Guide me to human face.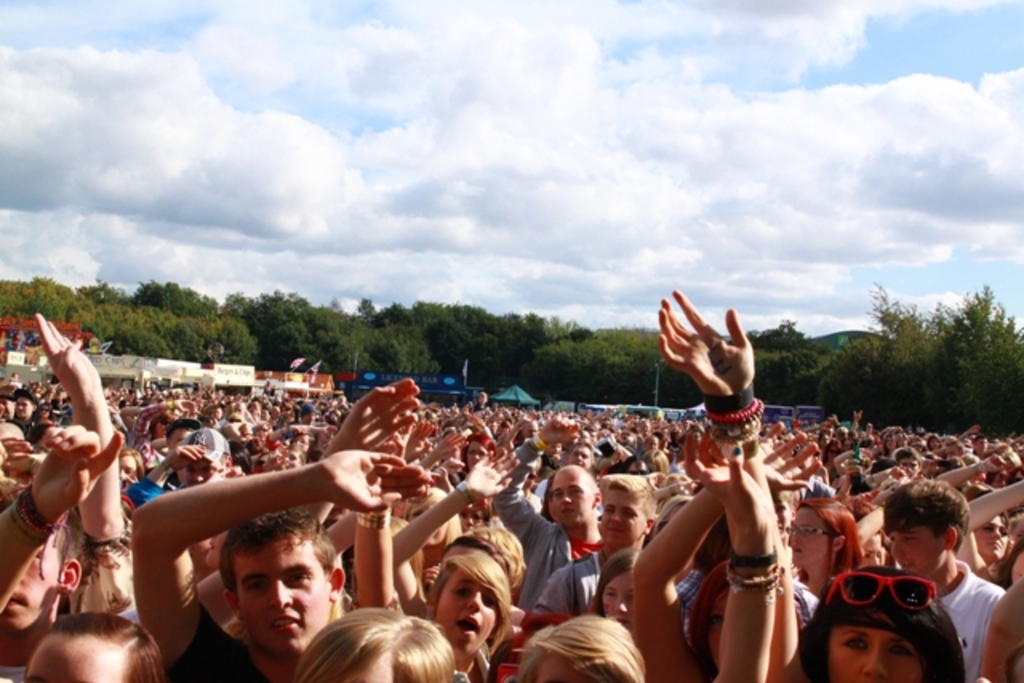
Guidance: [234,539,331,653].
